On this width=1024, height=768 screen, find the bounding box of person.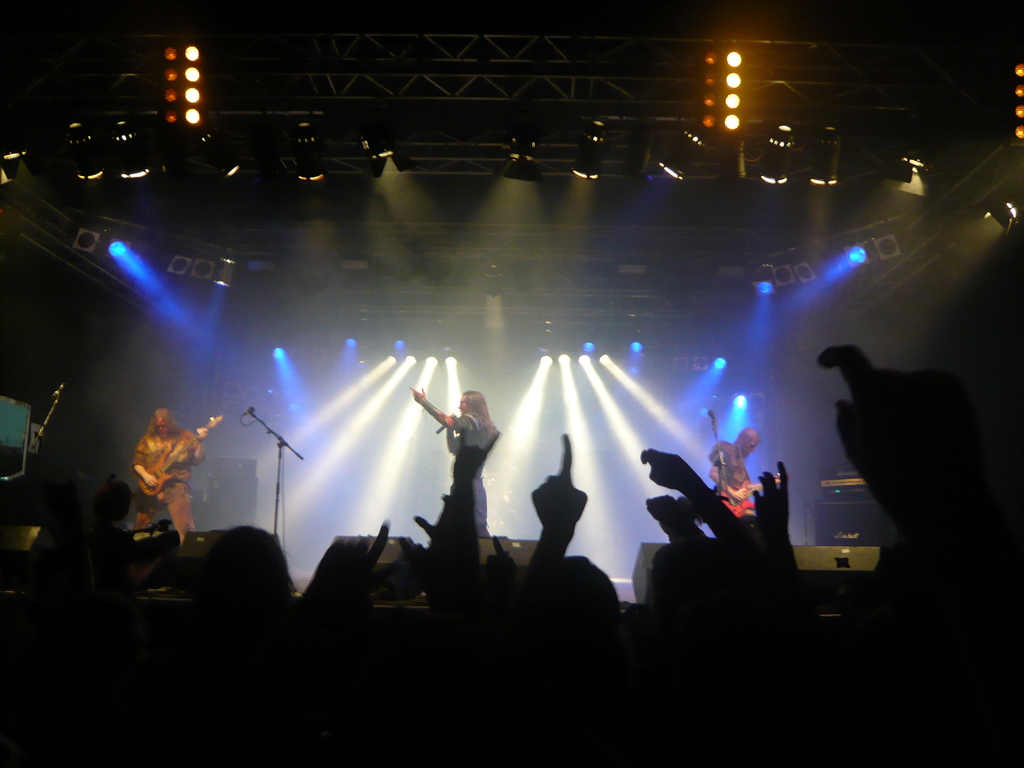
Bounding box: (127,403,216,545).
